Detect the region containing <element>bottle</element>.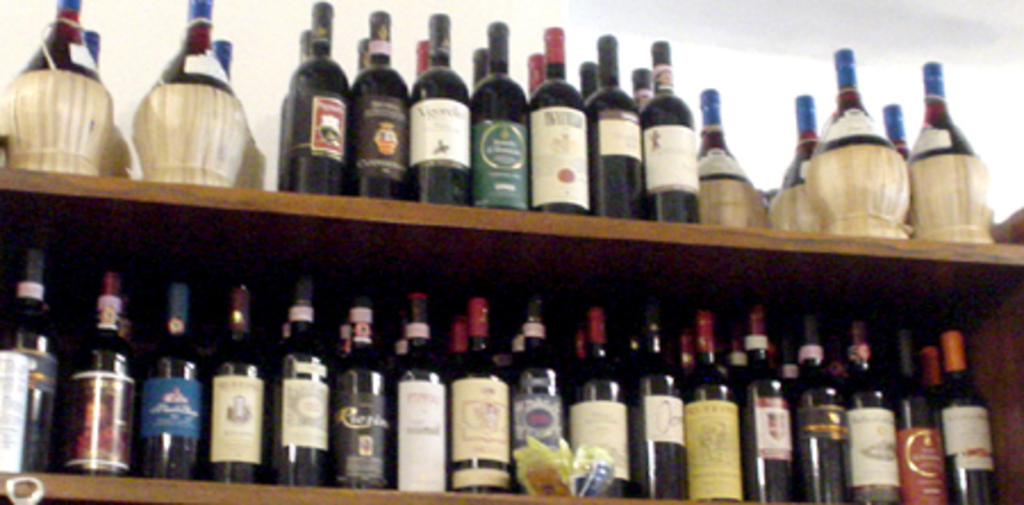
0 246 59 473.
